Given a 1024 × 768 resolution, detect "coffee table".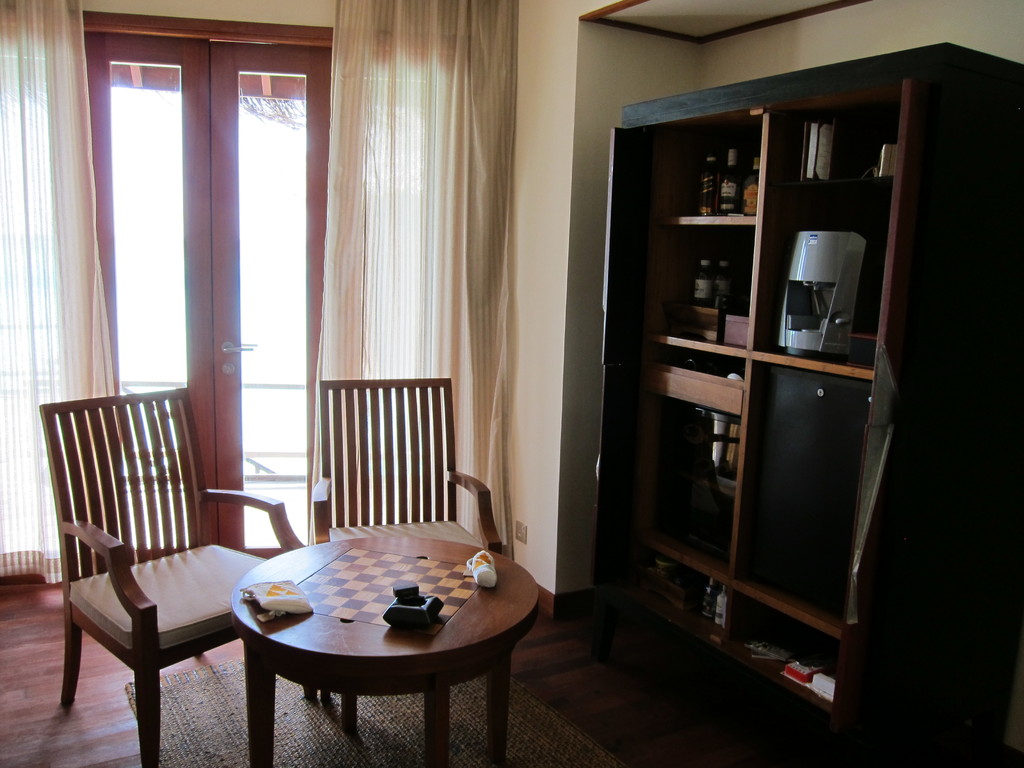
crop(233, 538, 520, 755).
